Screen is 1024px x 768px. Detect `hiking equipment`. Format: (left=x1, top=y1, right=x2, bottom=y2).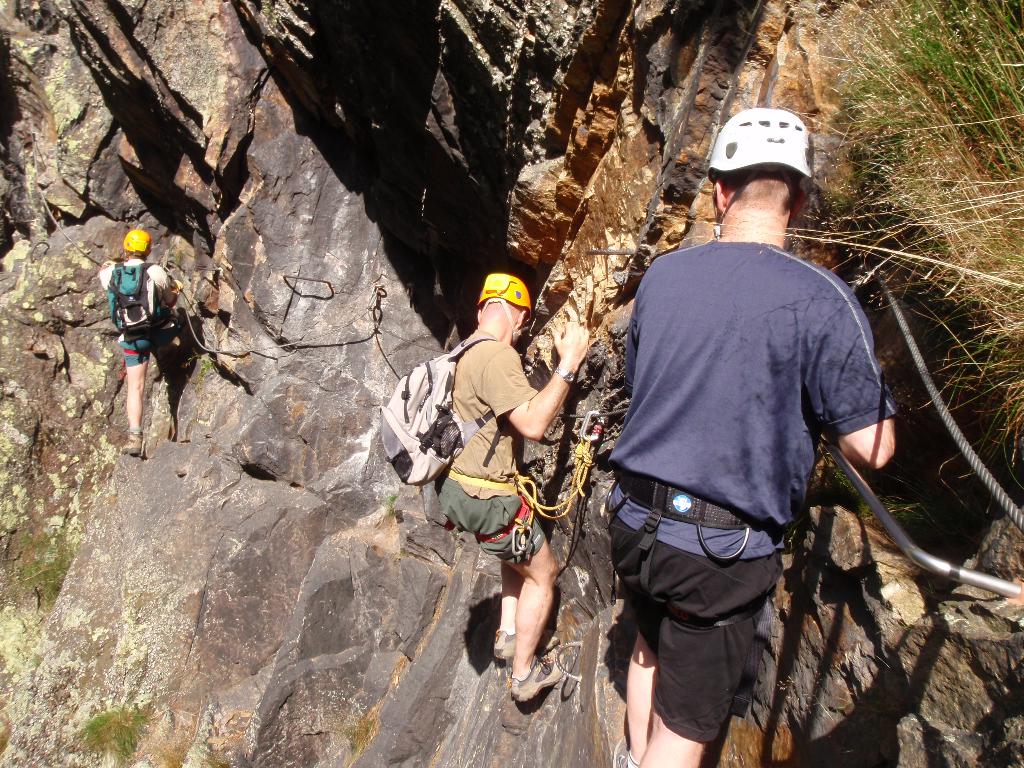
(left=380, top=331, right=515, bottom=507).
